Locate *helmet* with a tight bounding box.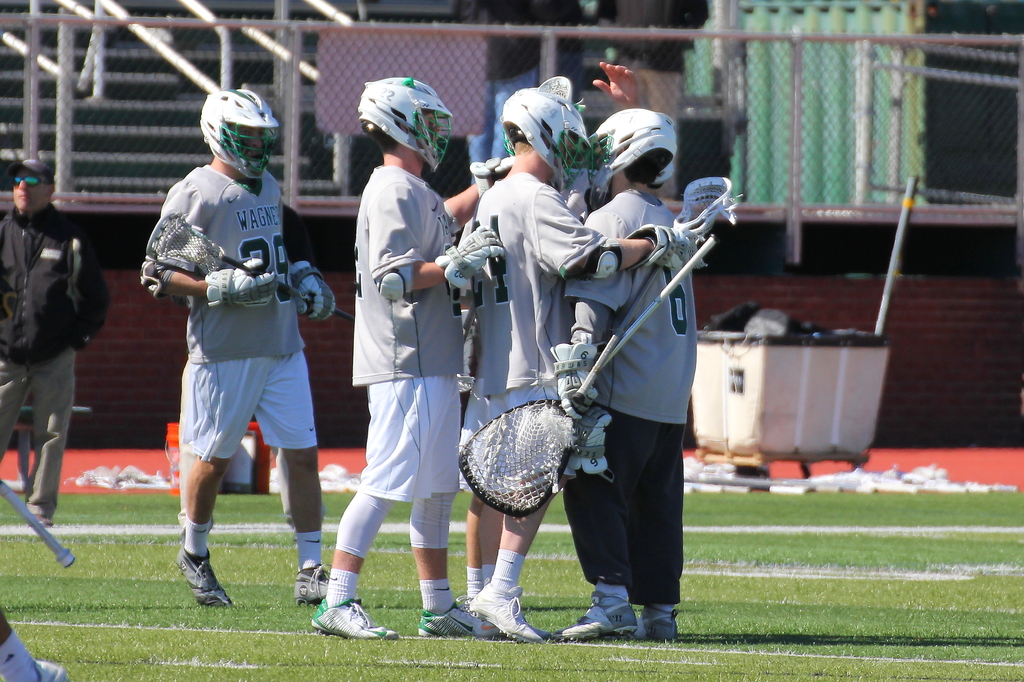
(357,74,457,178).
